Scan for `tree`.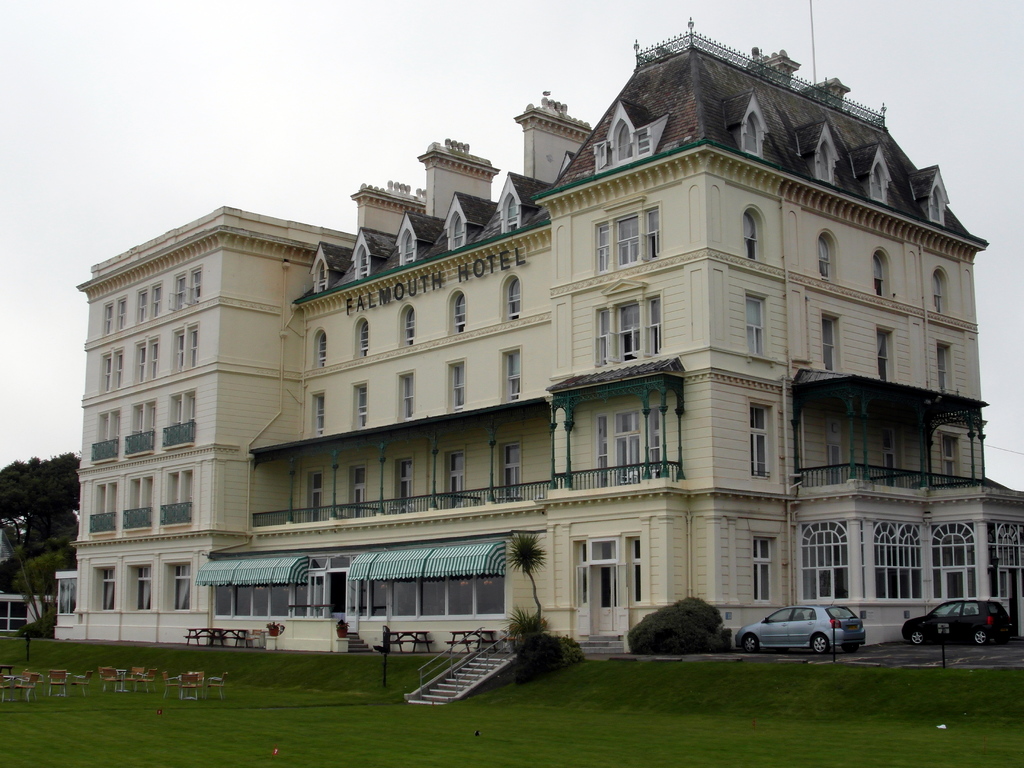
Scan result: bbox=[0, 447, 79, 637].
